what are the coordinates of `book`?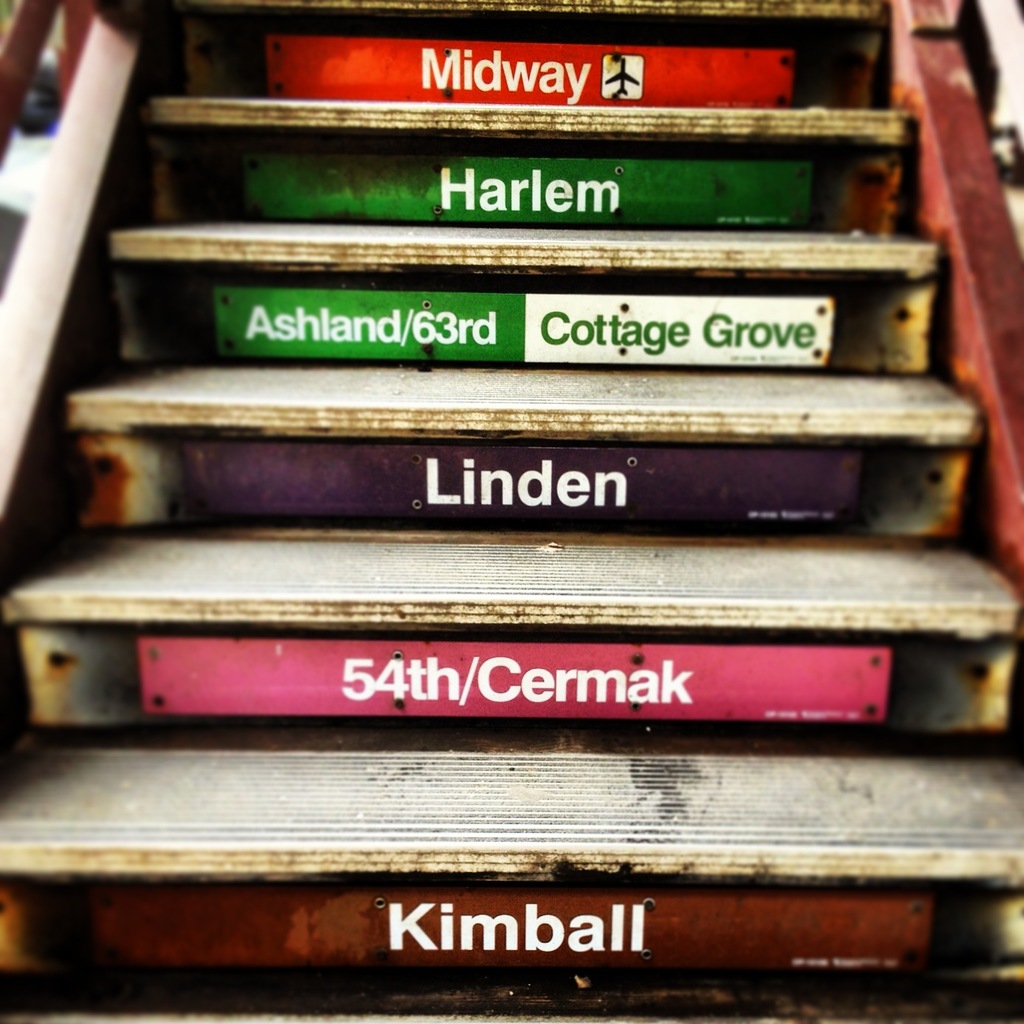
region(142, 643, 896, 715).
